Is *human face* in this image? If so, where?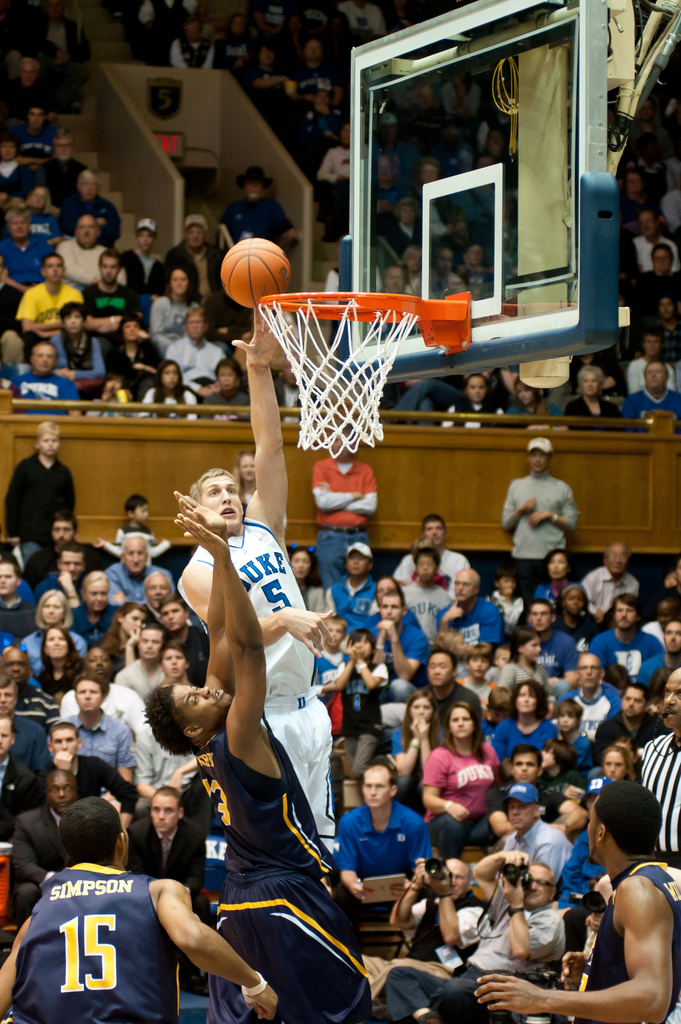
Yes, at <box>51,522,76,545</box>.
